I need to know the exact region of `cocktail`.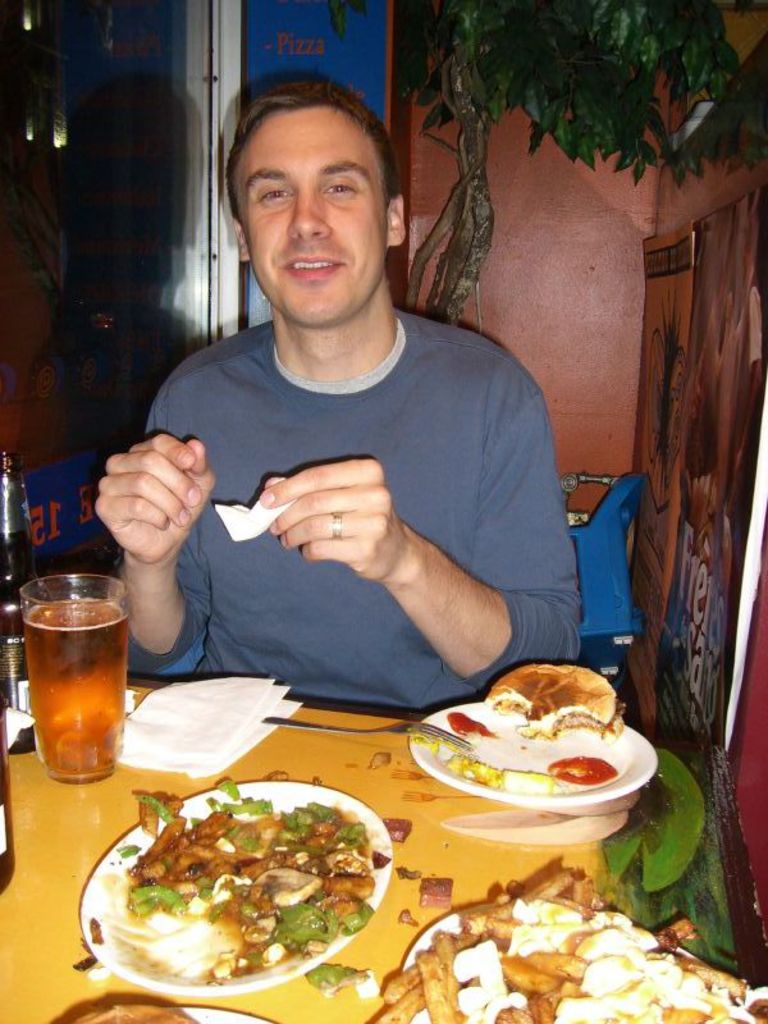
Region: box=[20, 580, 131, 786].
